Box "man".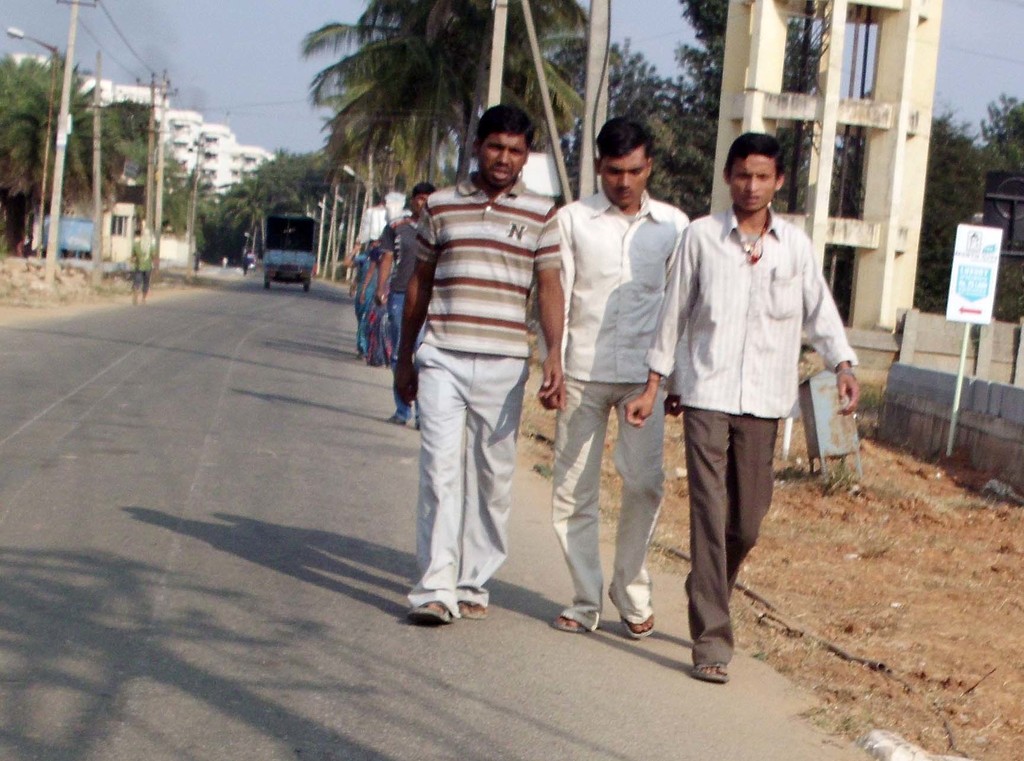
126/227/163/304.
